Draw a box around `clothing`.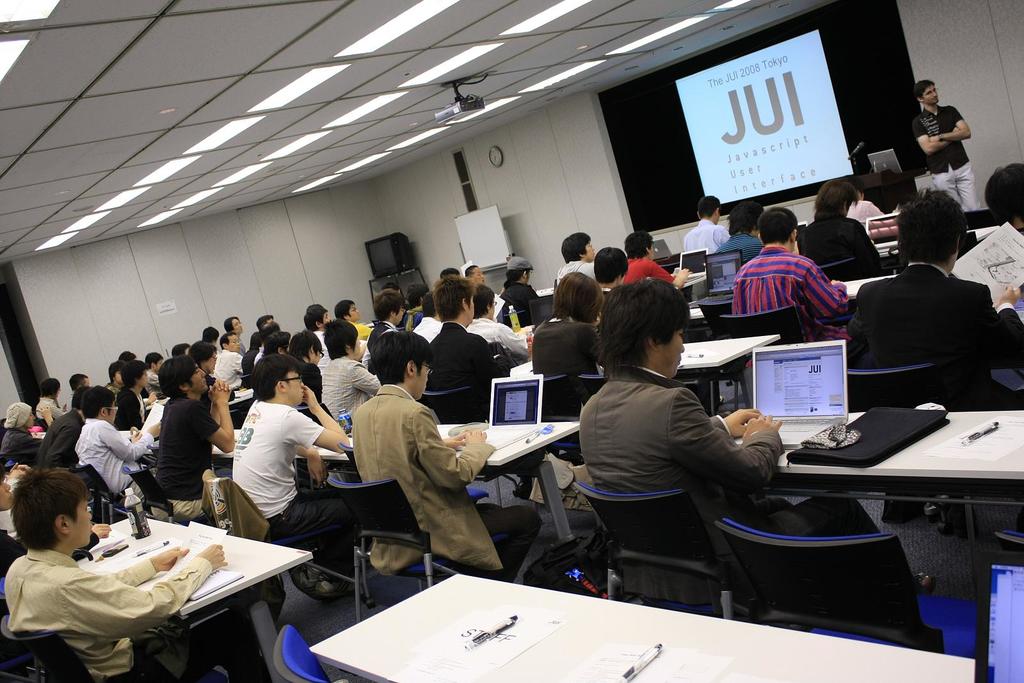
pyautogui.locateOnScreen(3, 548, 212, 682).
